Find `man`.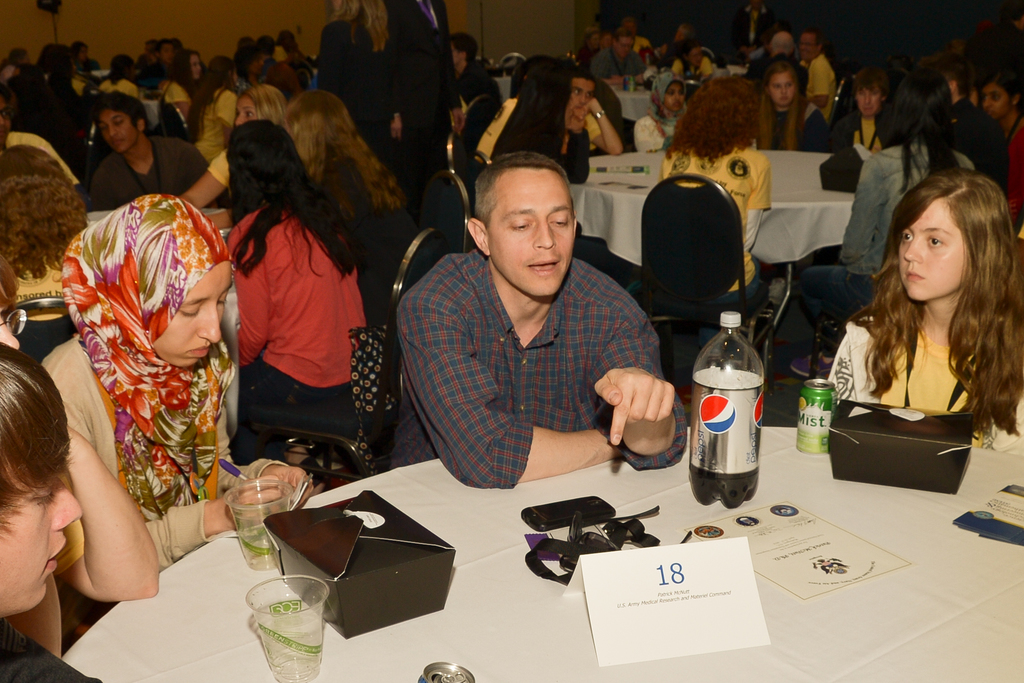
l=589, t=26, r=649, b=86.
